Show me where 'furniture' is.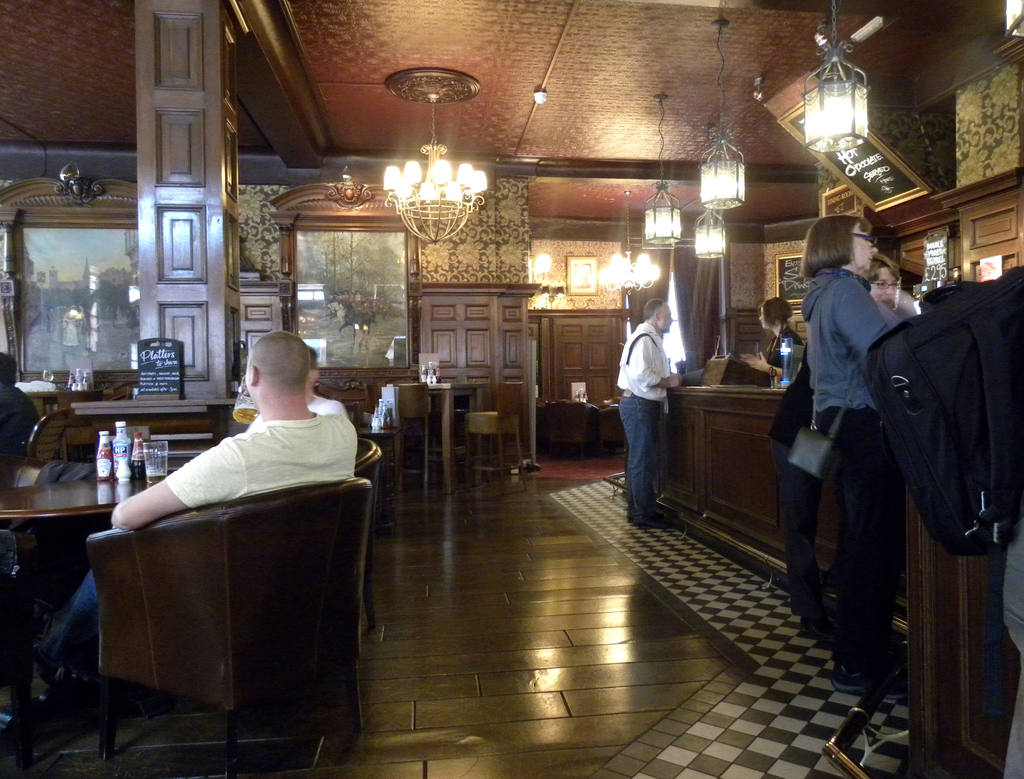
'furniture' is at 354, 438, 376, 628.
